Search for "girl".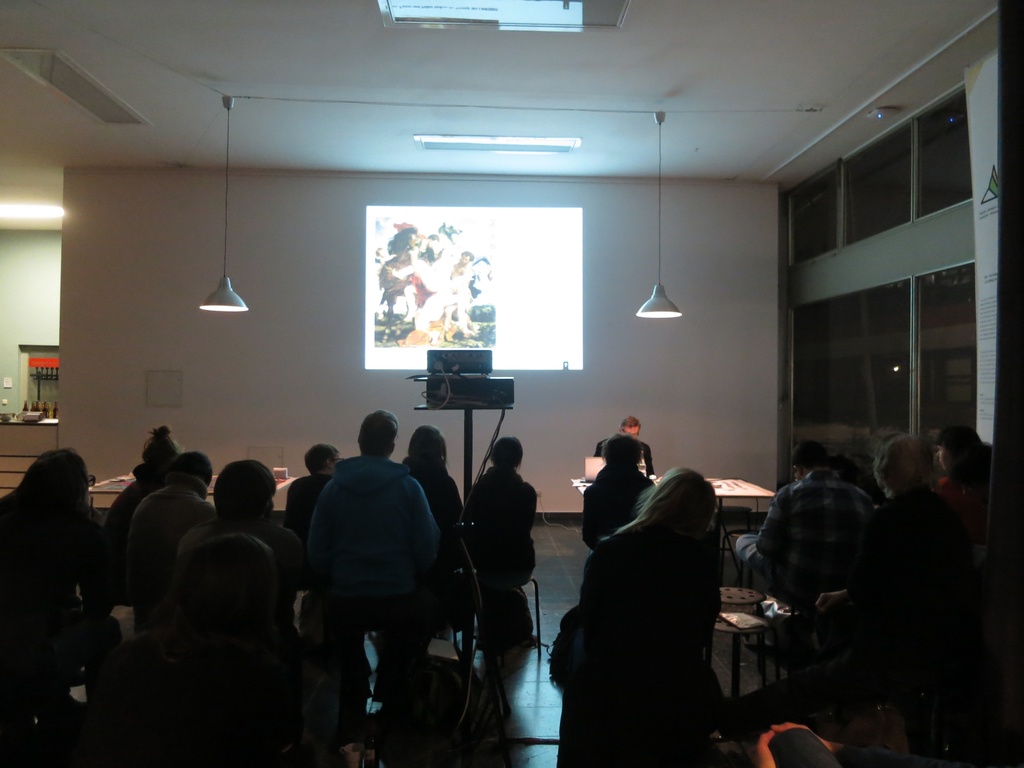
Found at <region>3, 445, 104, 740</region>.
